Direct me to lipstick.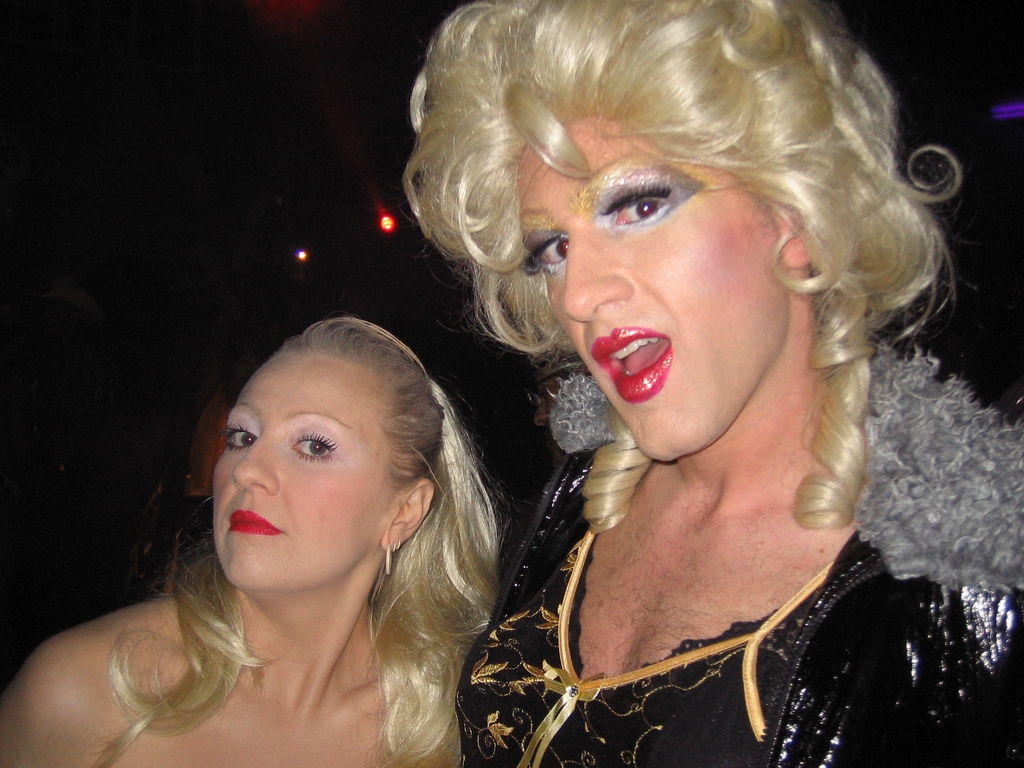
Direction: [228, 508, 285, 538].
